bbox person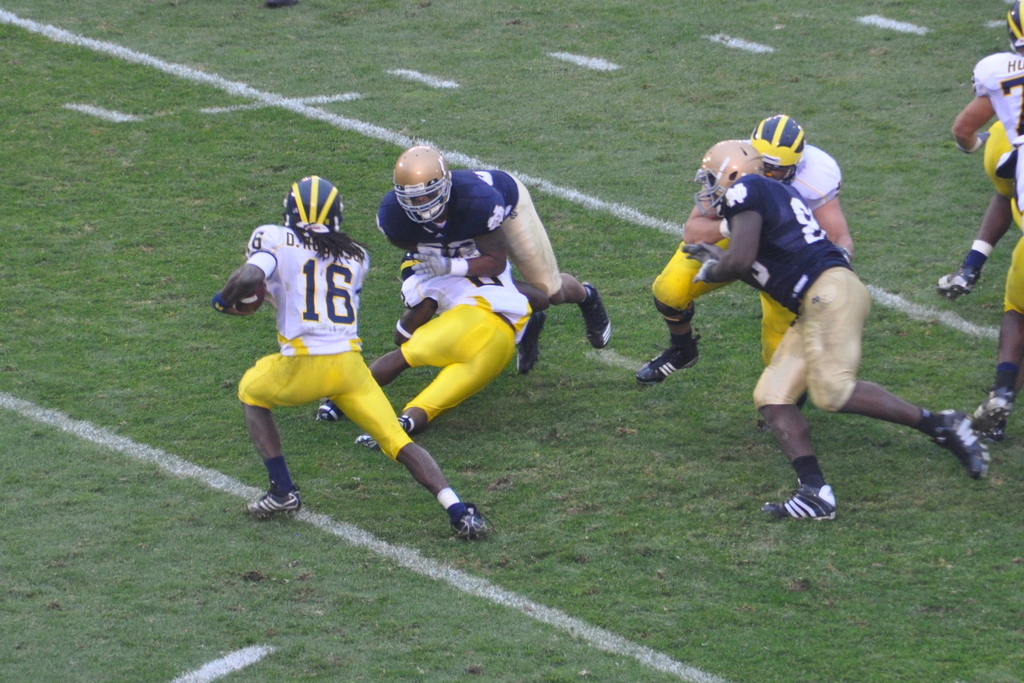
963,55,1023,456
